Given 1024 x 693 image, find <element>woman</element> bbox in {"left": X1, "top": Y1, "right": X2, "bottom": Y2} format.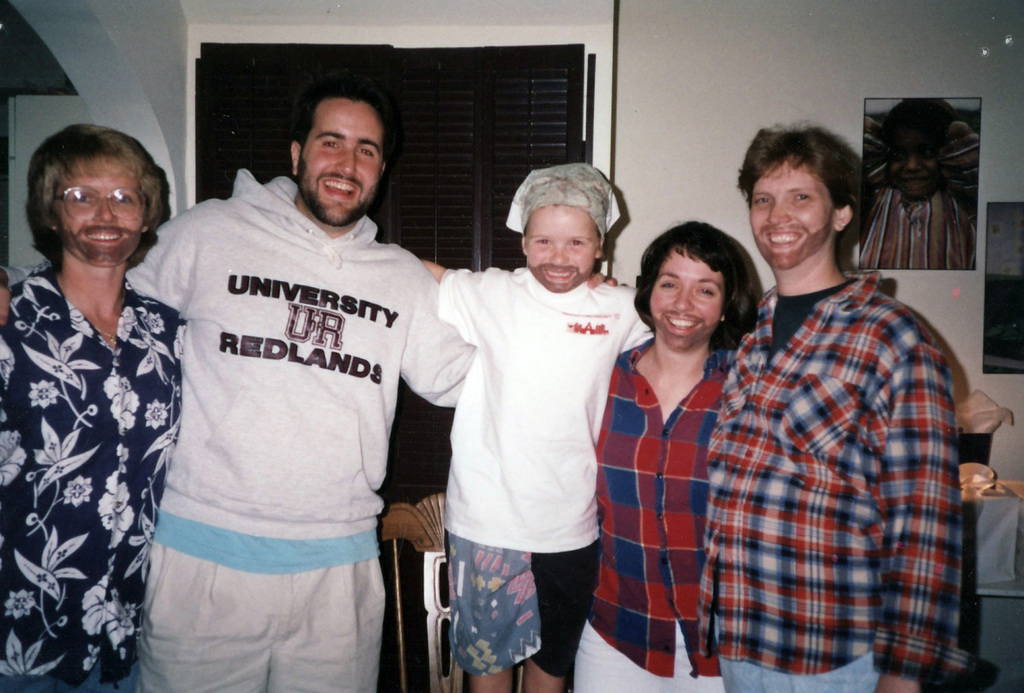
{"left": 4, "top": 103, "right": 186, "bottom": 692}.
